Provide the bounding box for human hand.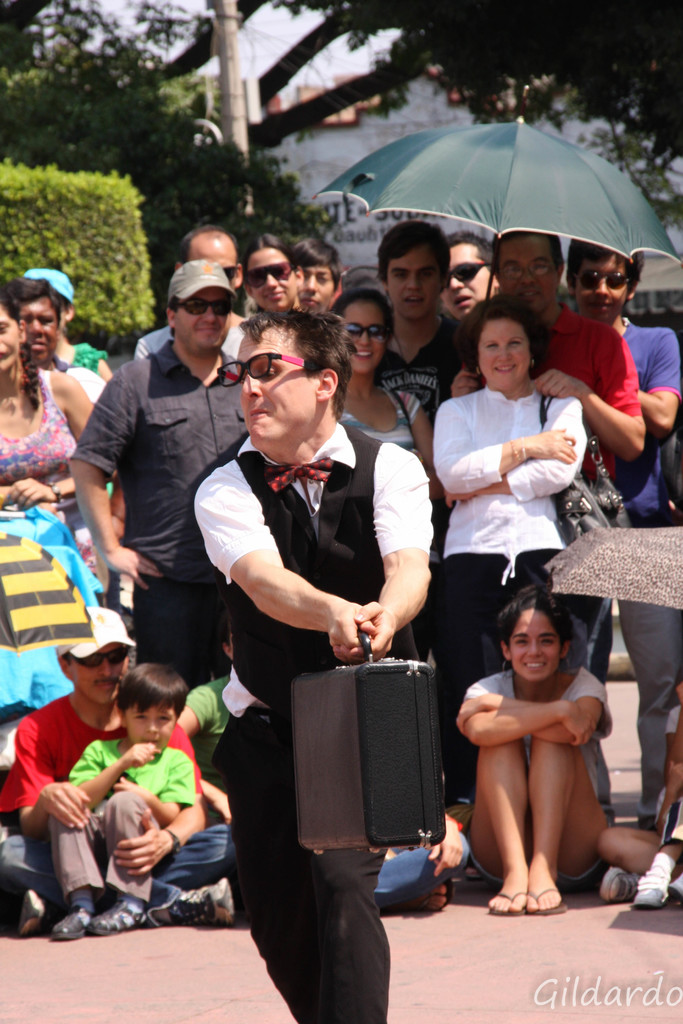
l=559, t=702, r=597, b=746.
